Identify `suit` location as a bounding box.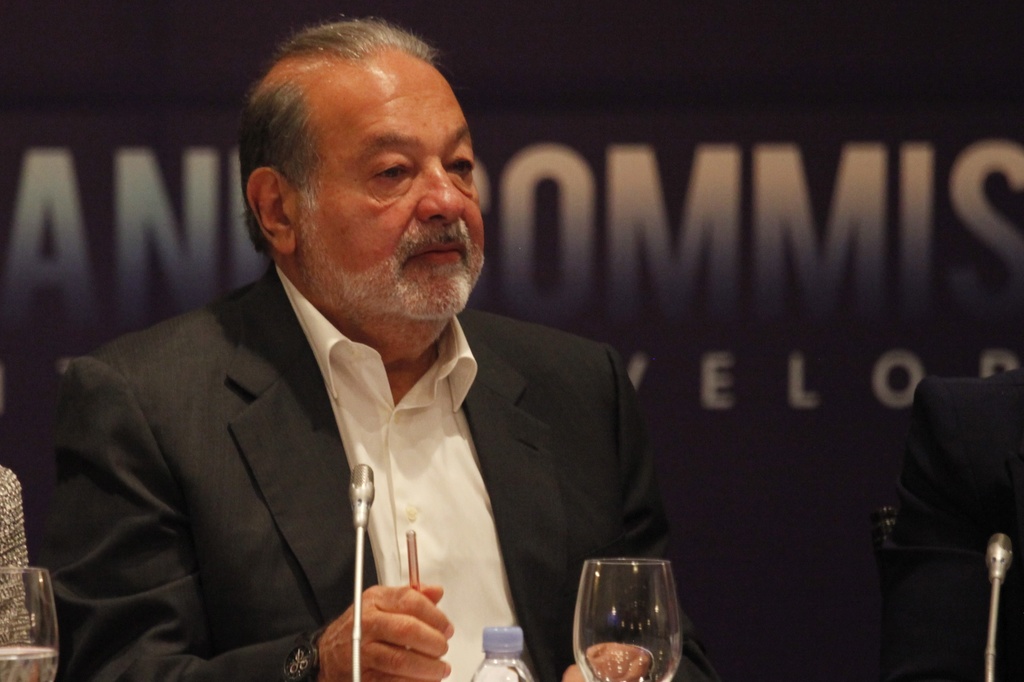
(60,125,694,665).
